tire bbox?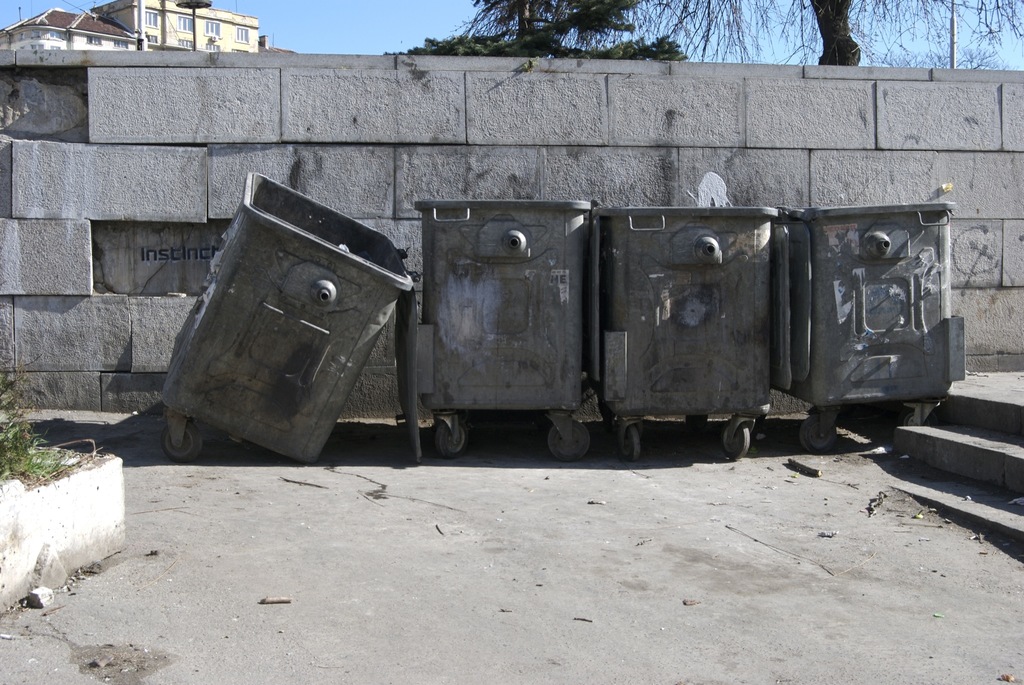
select_region(801, 411, 836, 454)
